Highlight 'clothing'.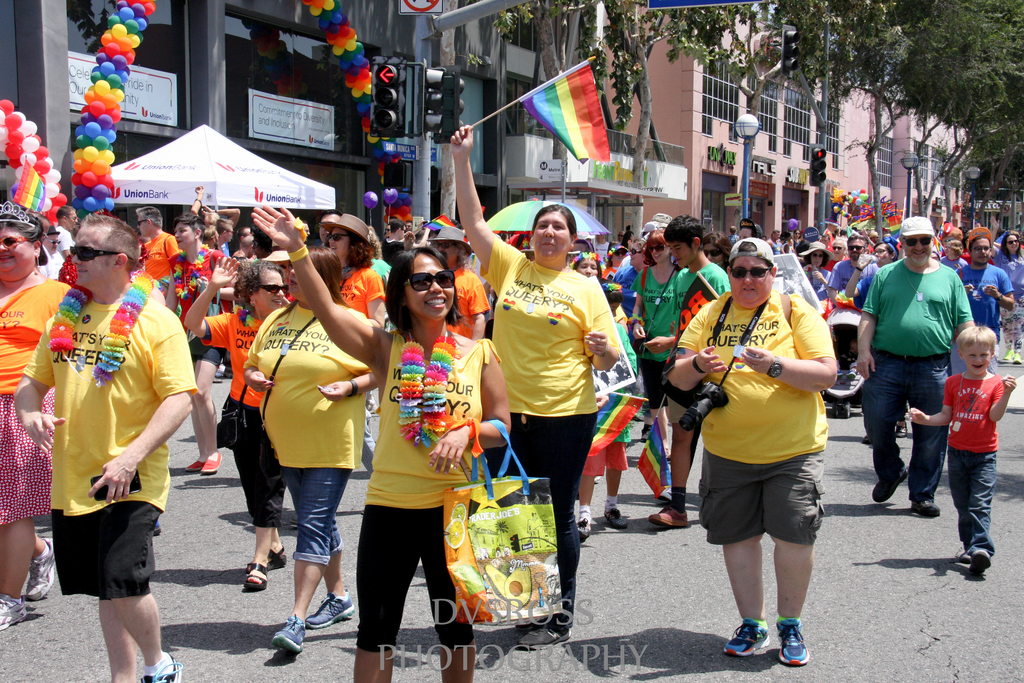
Highlighted region: locate(147, 229, 178, 320).
